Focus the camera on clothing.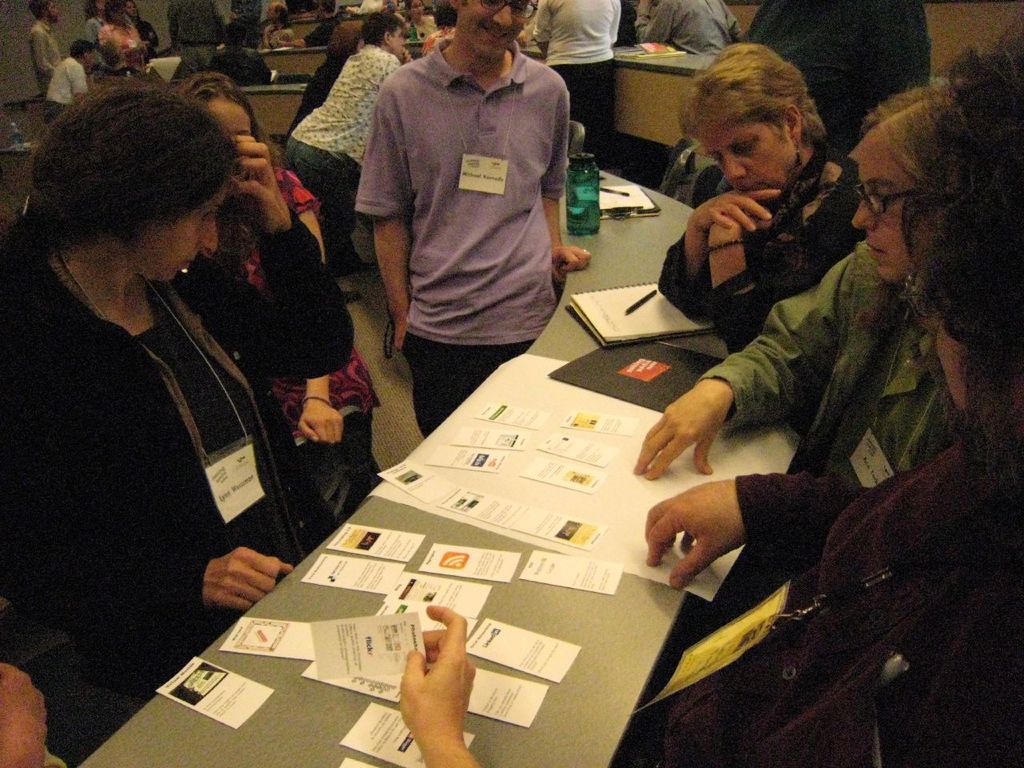
Focus region: (left=231, top=0, right=265, bottom=23).
